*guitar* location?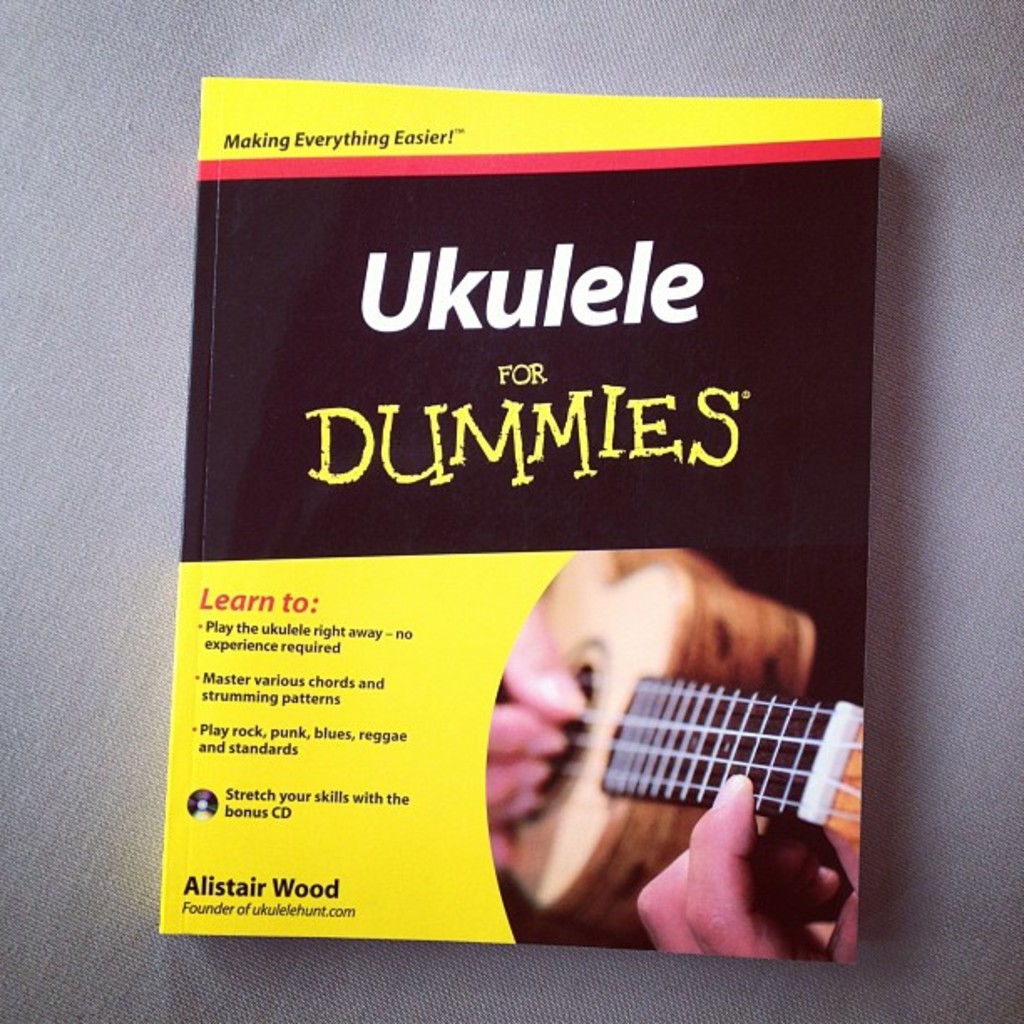
(left=480, top=527, right=888, bottom=932)
